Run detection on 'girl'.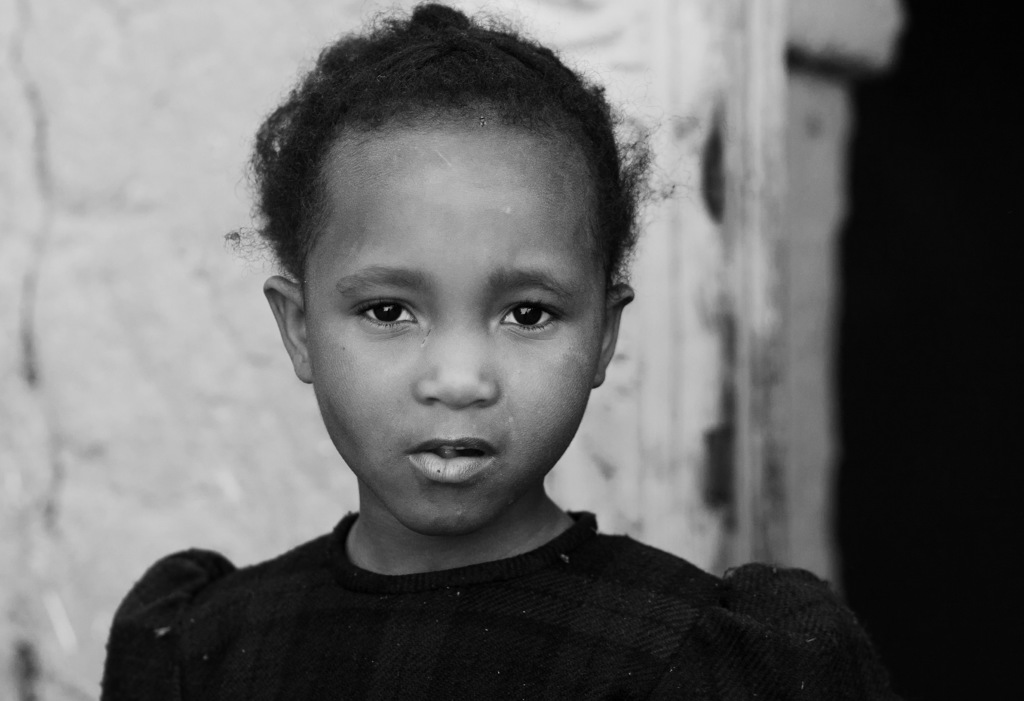
Result: [97,0,879,700].
